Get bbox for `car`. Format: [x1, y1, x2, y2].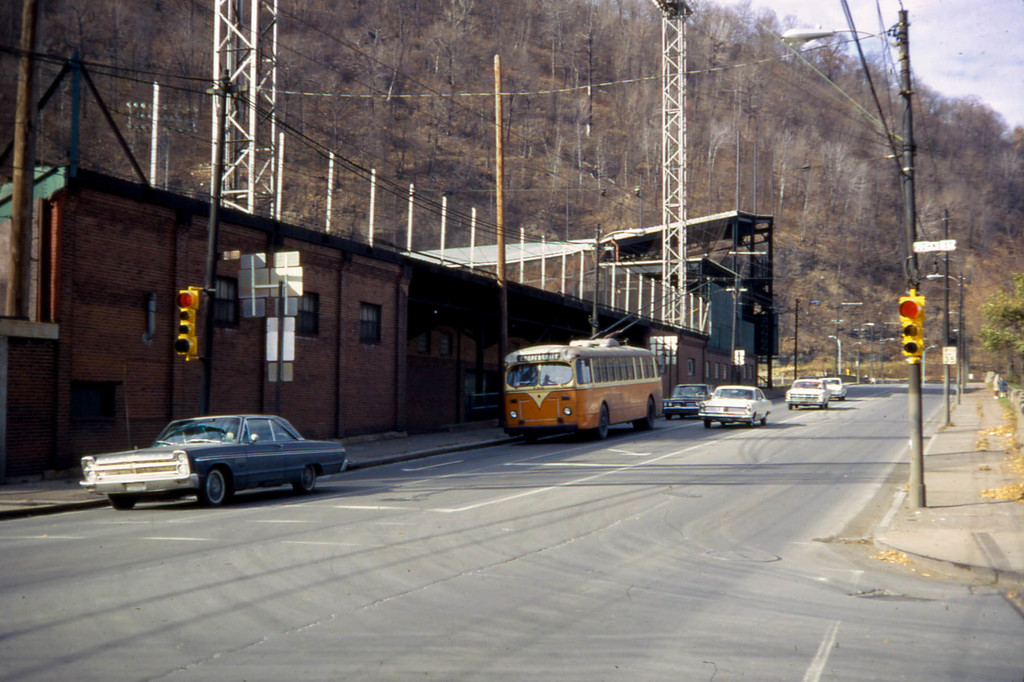
[782, 382, 831, 412].
